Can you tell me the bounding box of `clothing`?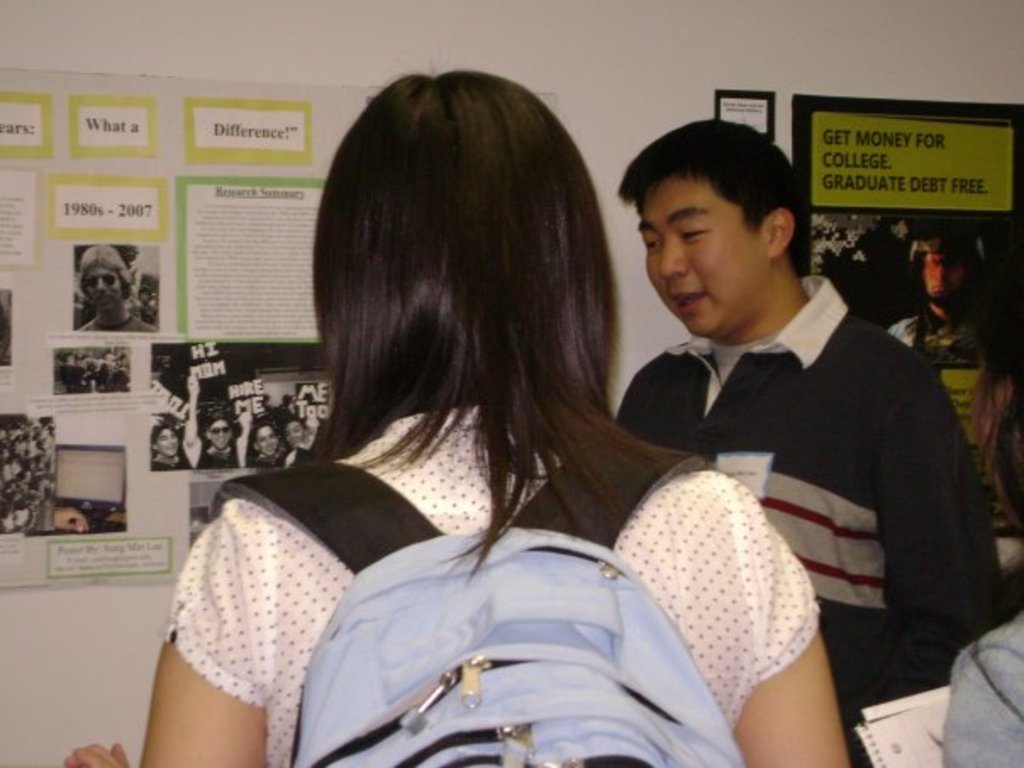
Rect(253, 444, 290, 468).
